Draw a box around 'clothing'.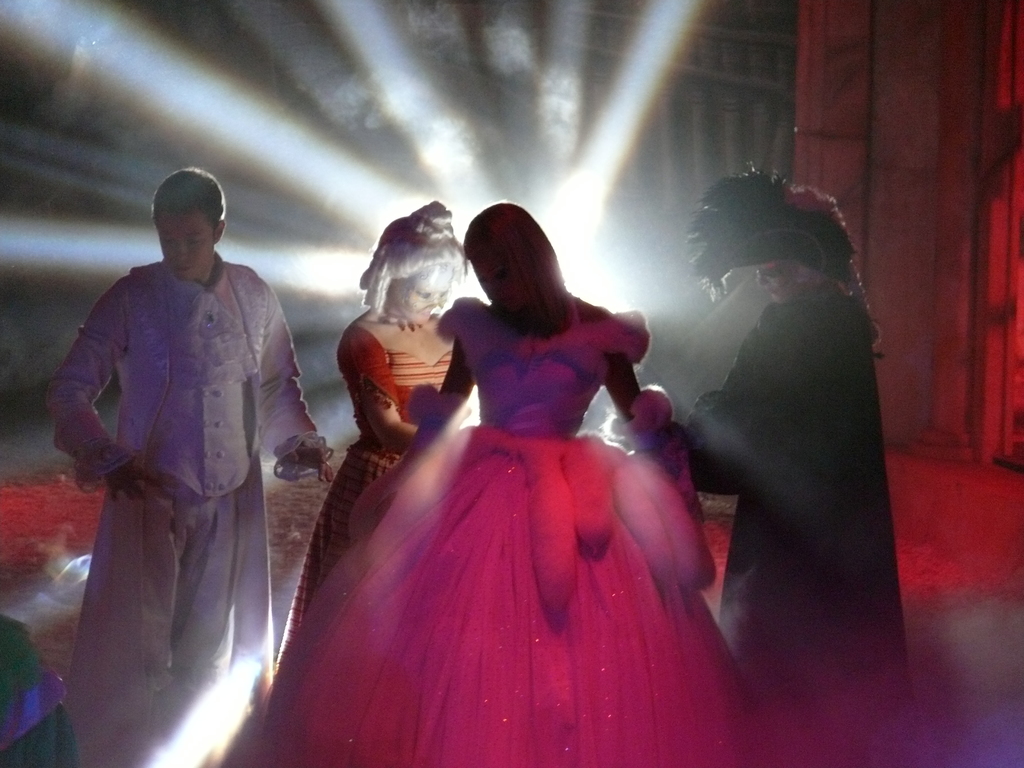
box=[264, 325, 470, 703].
